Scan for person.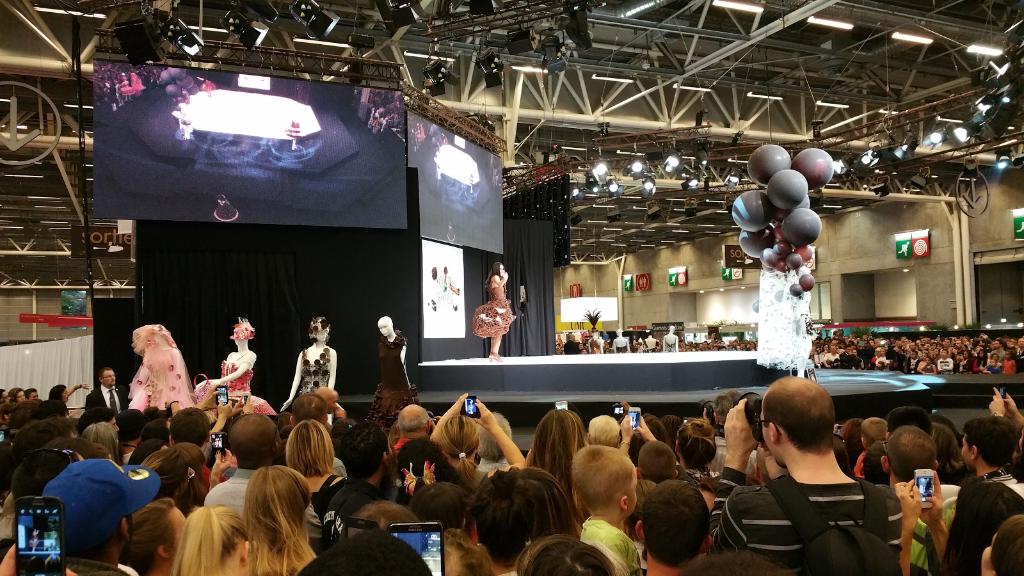
Scan result: Rect(473, 262, 516, 360).
